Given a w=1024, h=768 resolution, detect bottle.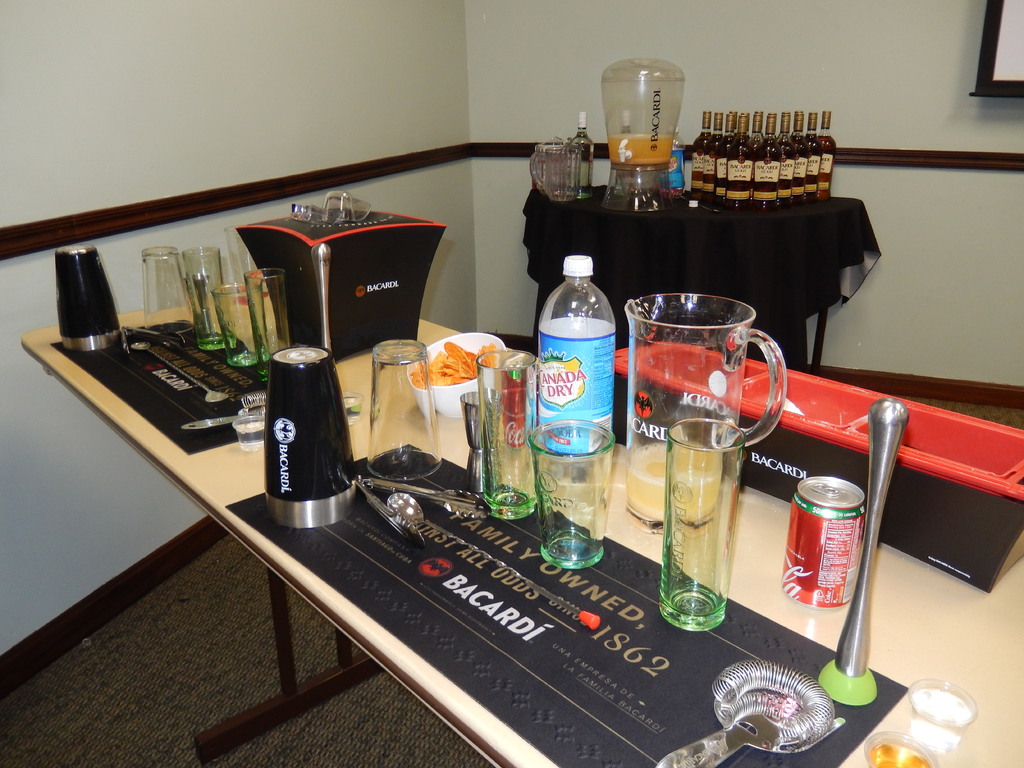
[608,106,639,199].
